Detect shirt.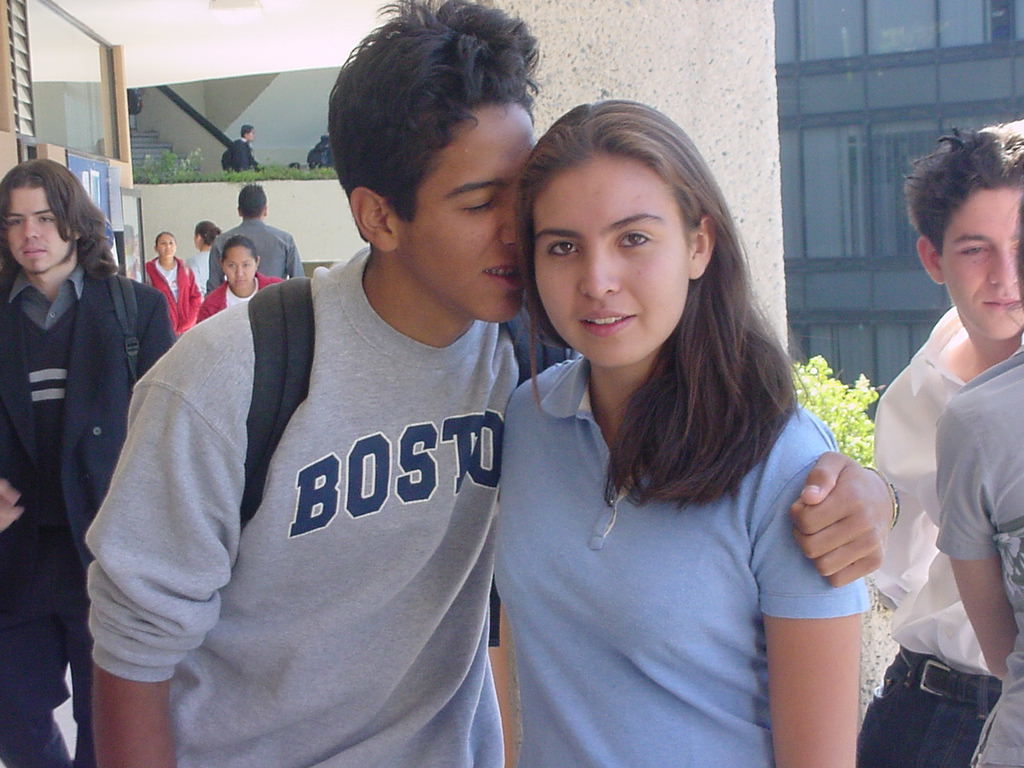
Detected at rect(864, 306, 1023, 673).
